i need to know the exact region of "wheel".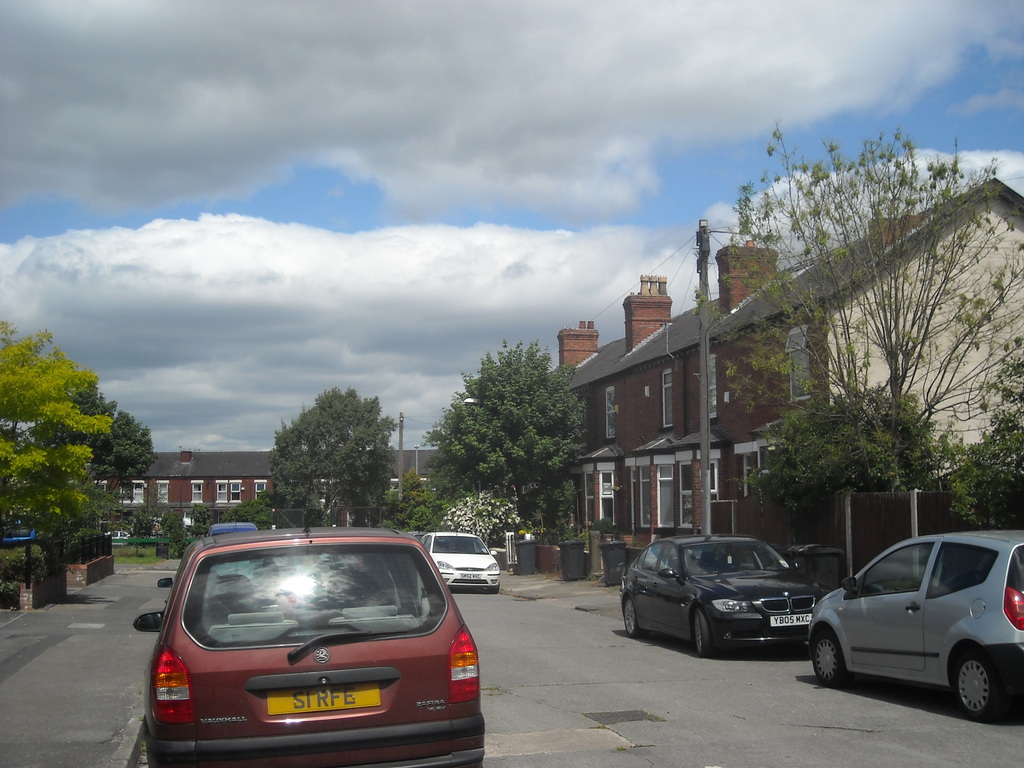
Region: (left=943, top=648, right=1006, bottom=732).
